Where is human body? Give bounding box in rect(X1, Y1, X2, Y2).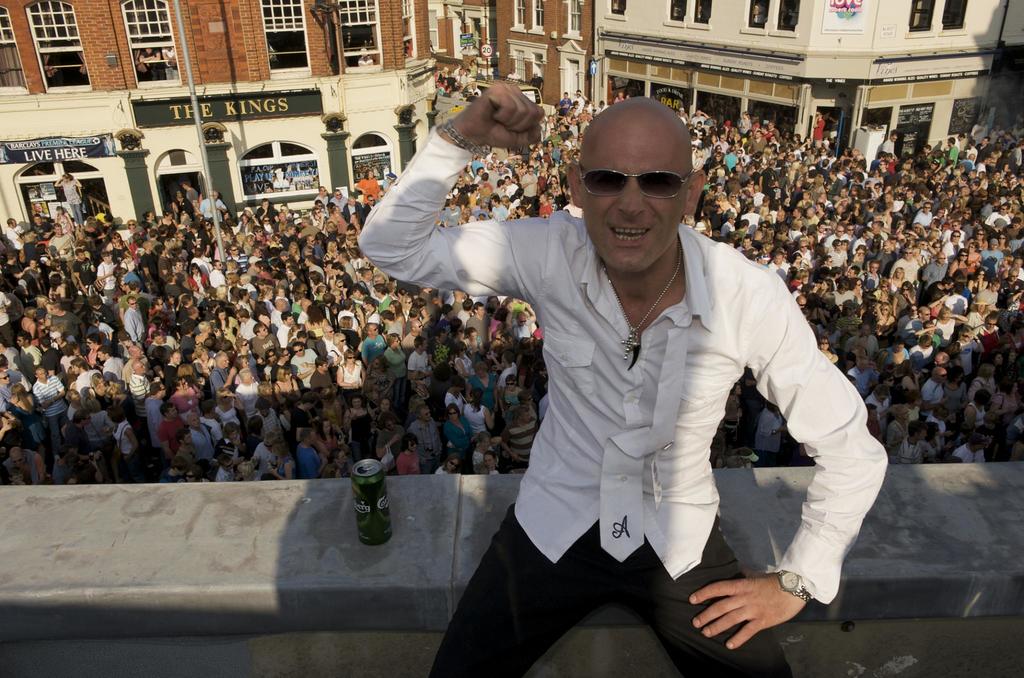
rect(237, 291, 249, 307).
